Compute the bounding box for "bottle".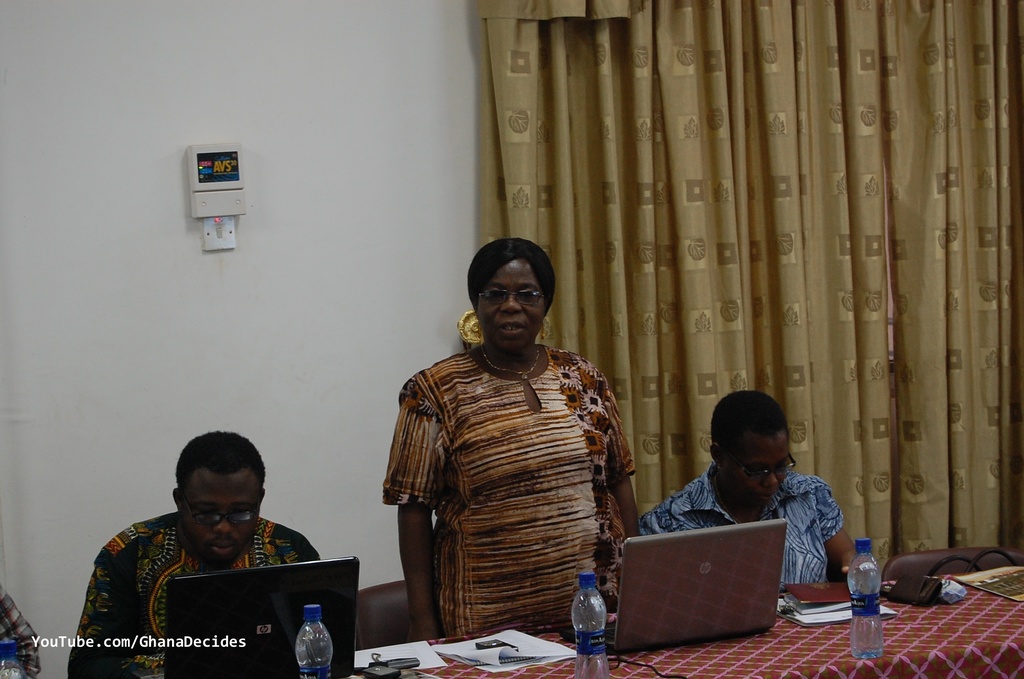
l=847, t=538, r=885, b=664.
